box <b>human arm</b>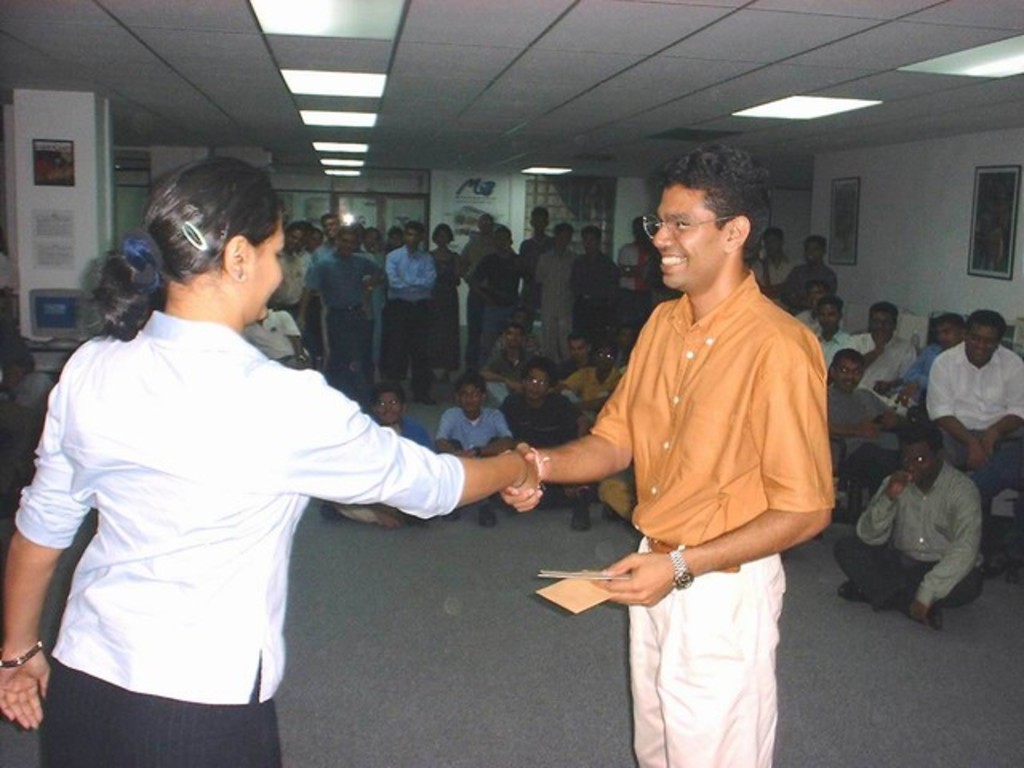
BBox(294, 261, 325, 326)
